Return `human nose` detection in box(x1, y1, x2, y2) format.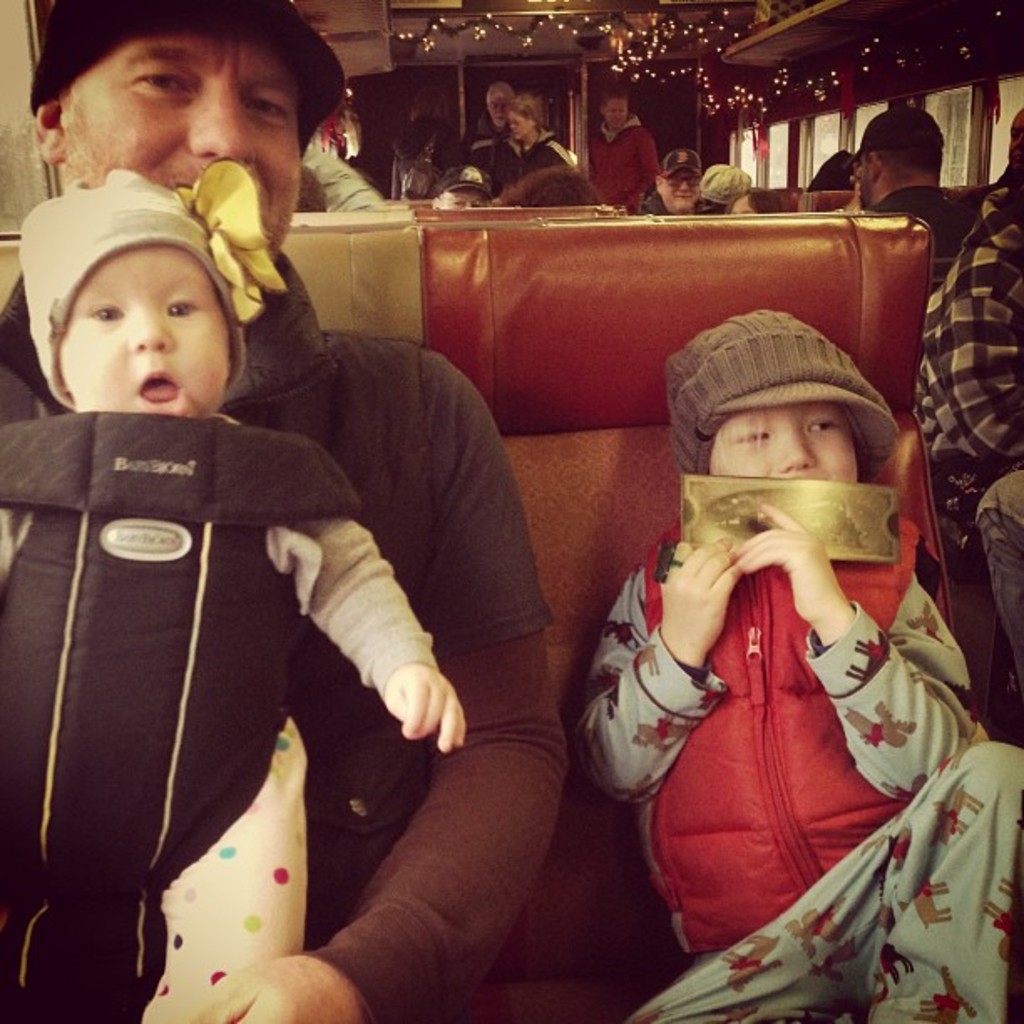
box(673, 179, 689, 189).
